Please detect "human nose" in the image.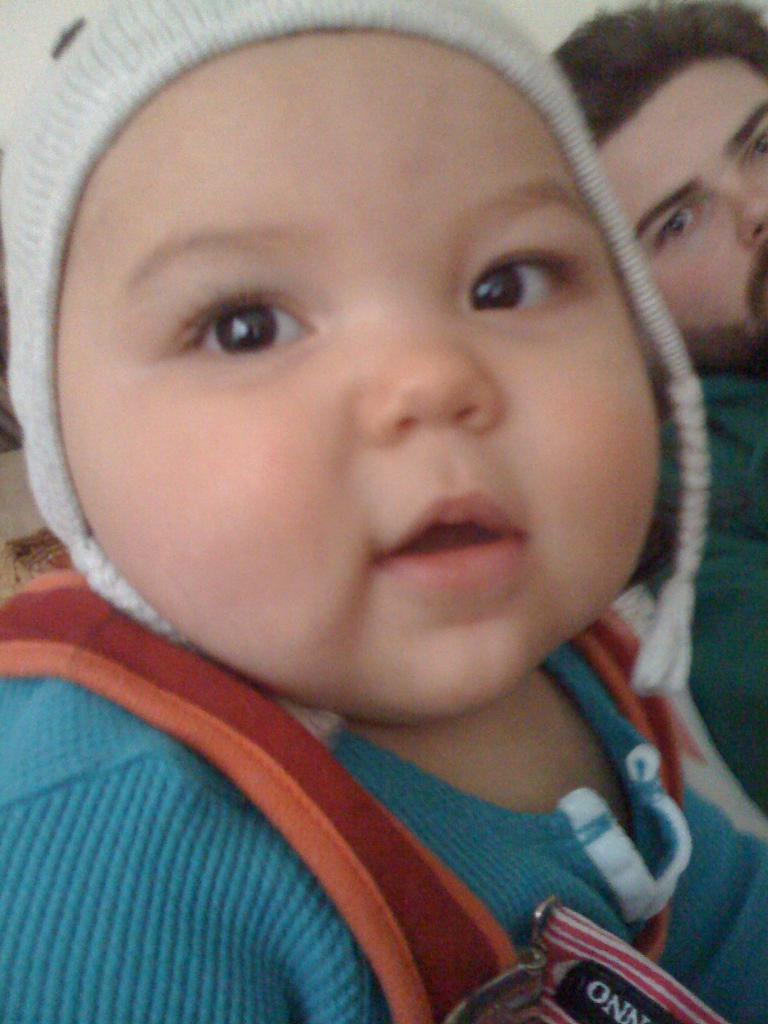
<box>728,187,767,243</box>.
